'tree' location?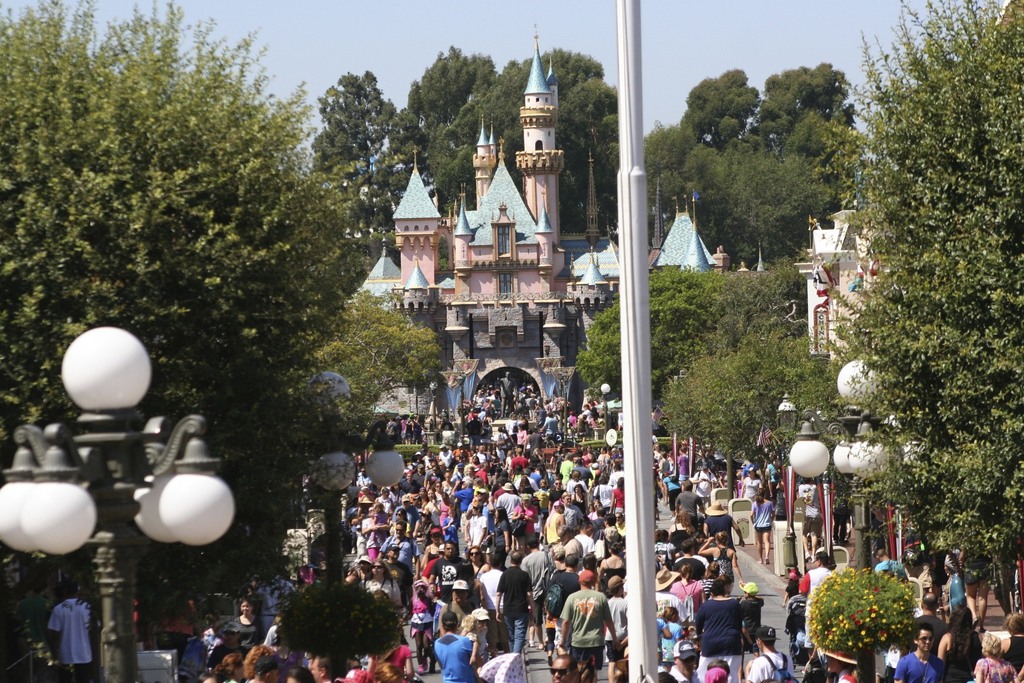
Rect(682, 69, 762, 136)
